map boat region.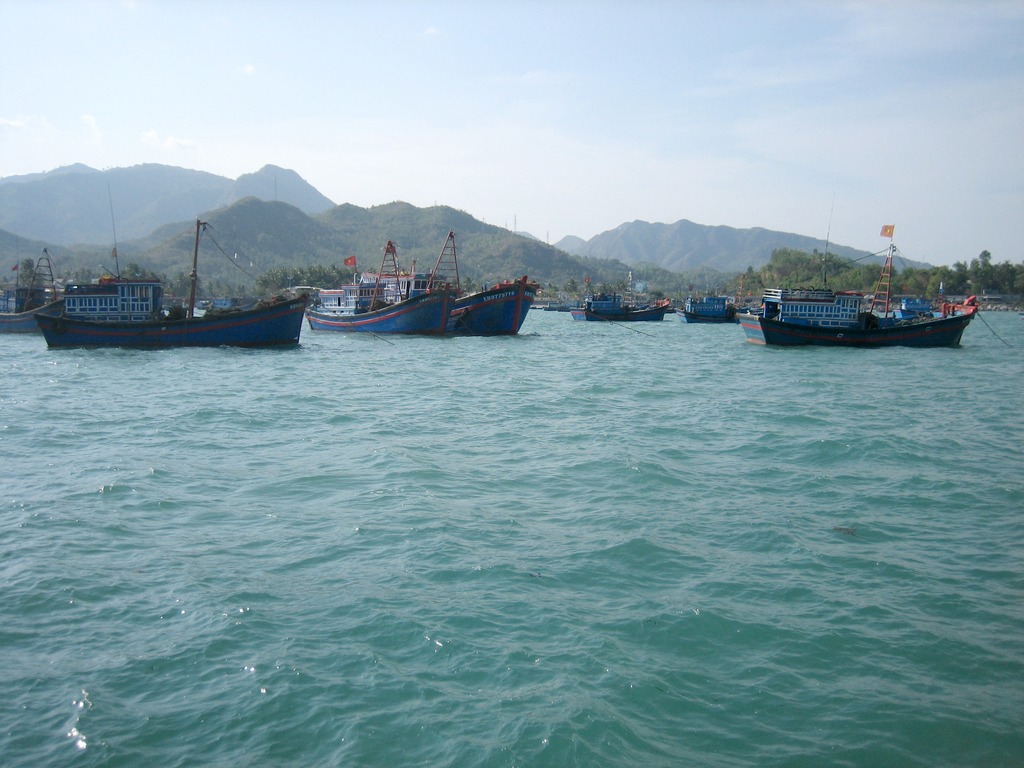
Mapped to rect(302, 241, 465, 338).
